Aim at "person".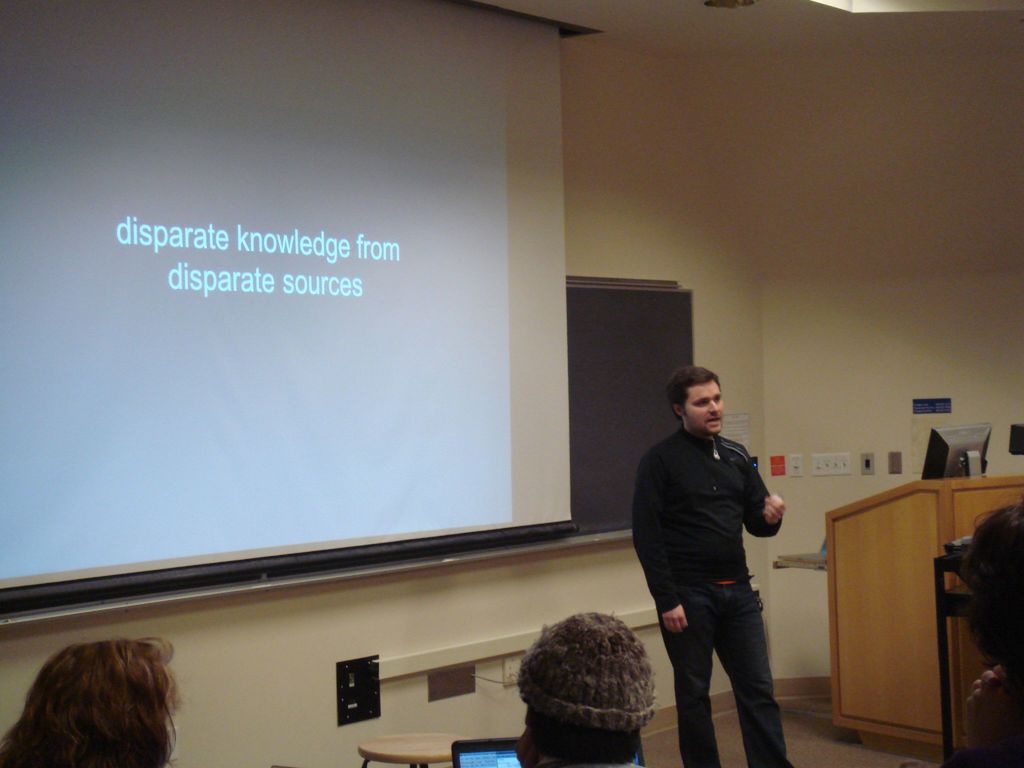
Aimed at <bbox>0, 639, 176, 767</bbox>.
